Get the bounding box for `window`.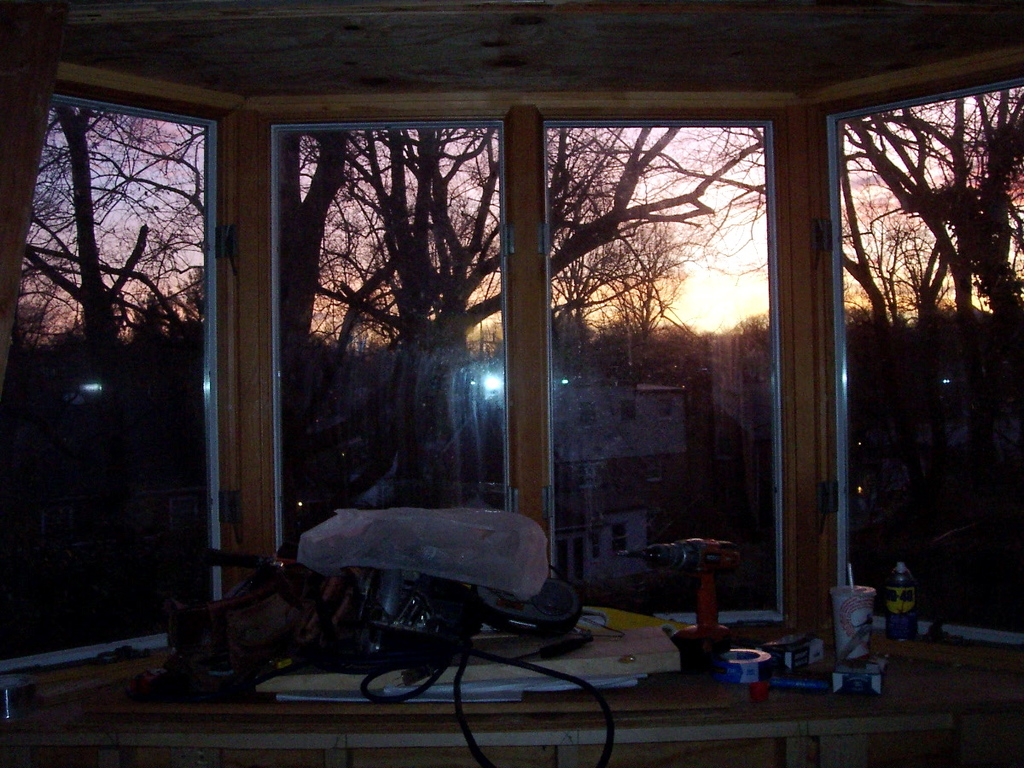
locate(810, 59, 1023, 670).
